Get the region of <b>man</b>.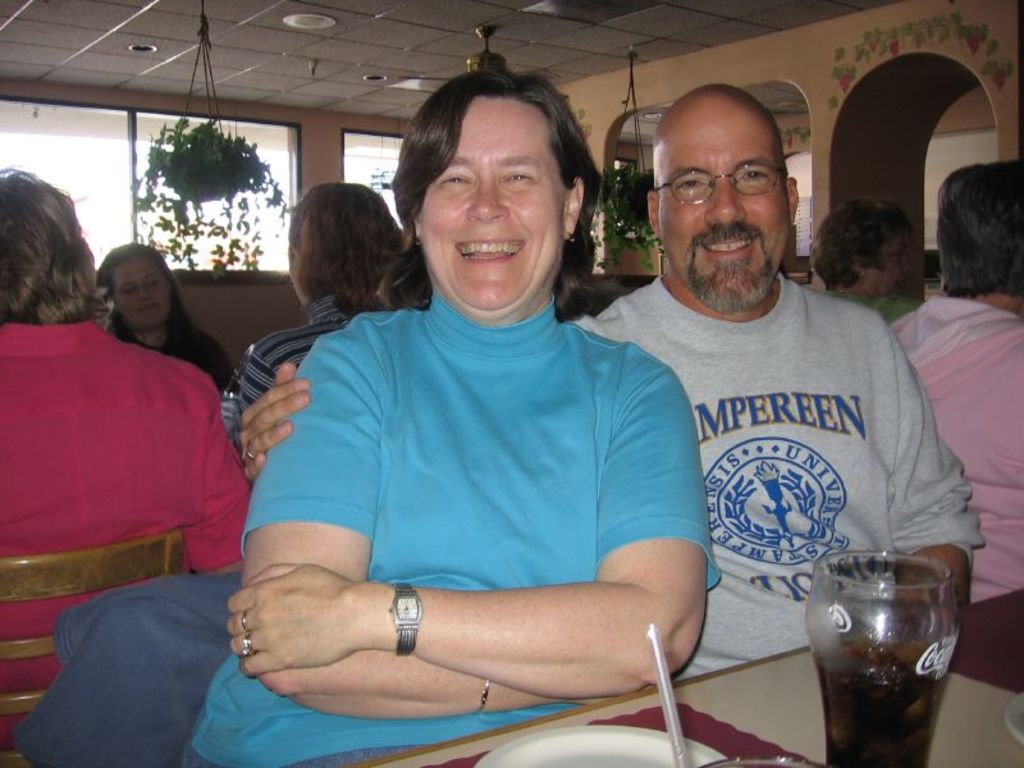
pyautogui.locateOnScreen(891, 163, 1023, 595).
